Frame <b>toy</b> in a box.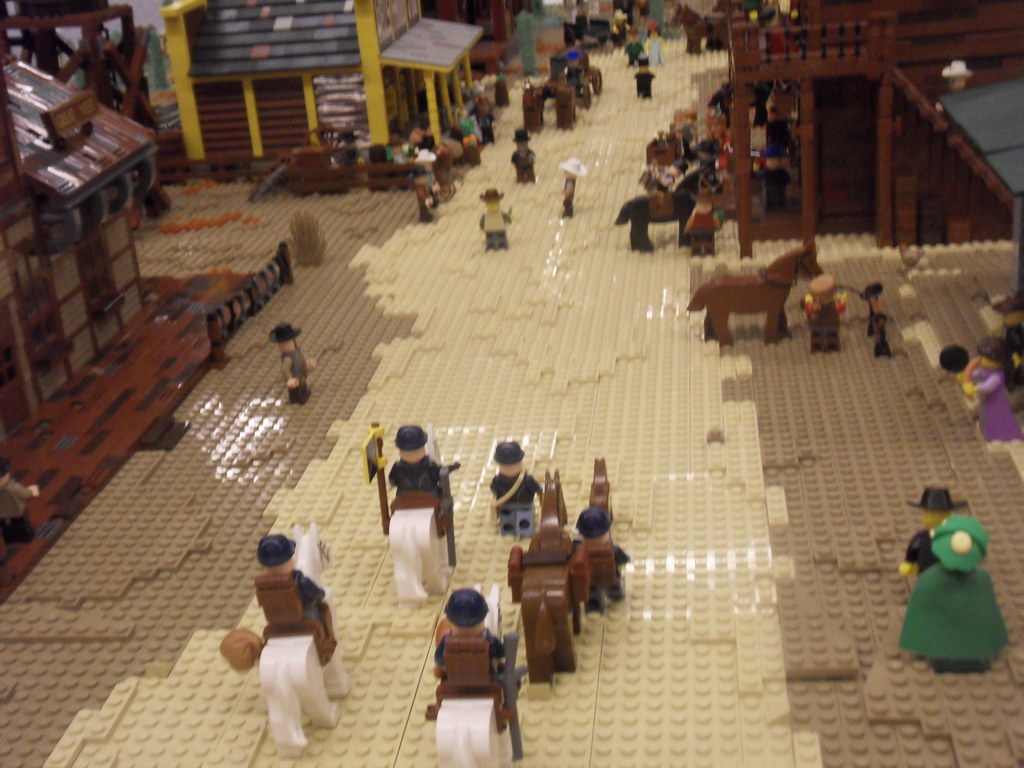
[left=267, top=325, right=318, bottom=406].
